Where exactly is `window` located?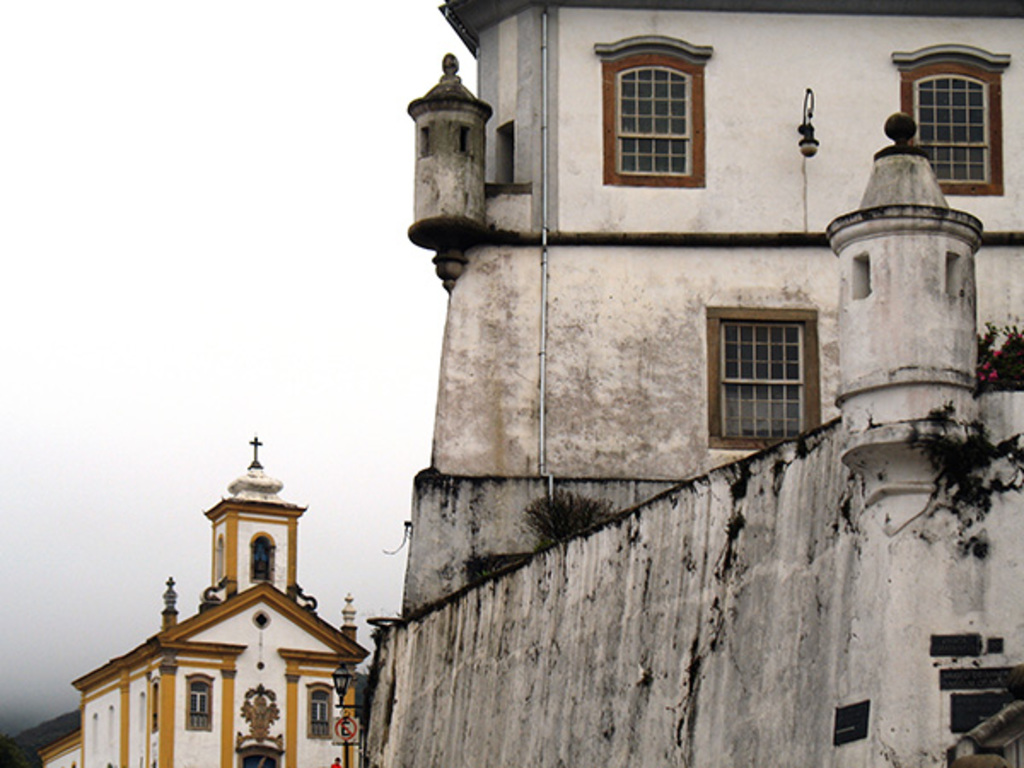
Its bounding box is (730, 316, 807, 449).
